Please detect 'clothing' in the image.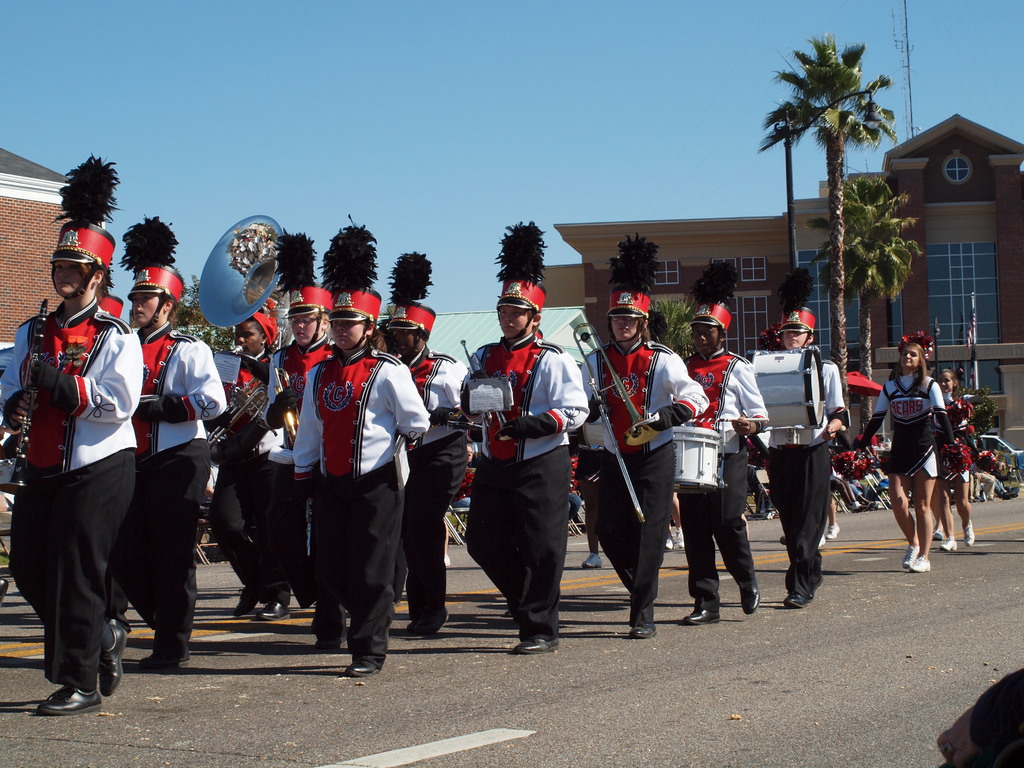
detection(205, 345, 291, 614).
